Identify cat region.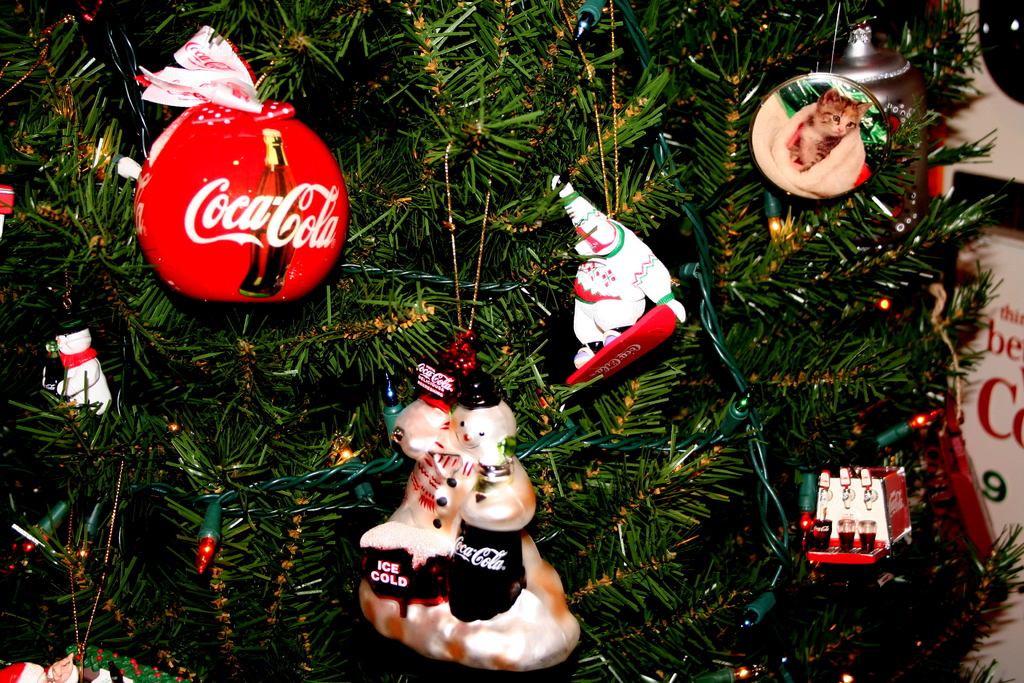
Region: [x1=785, y1=85, x2=874, y2=173].
